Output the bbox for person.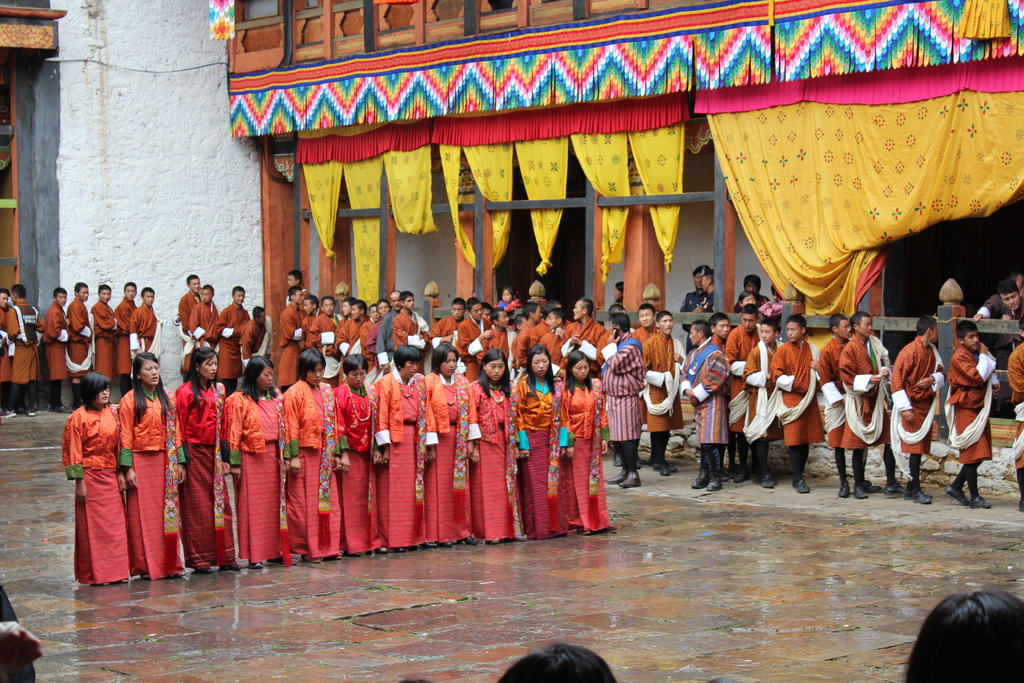
<box>51,288,87,392</box>.
